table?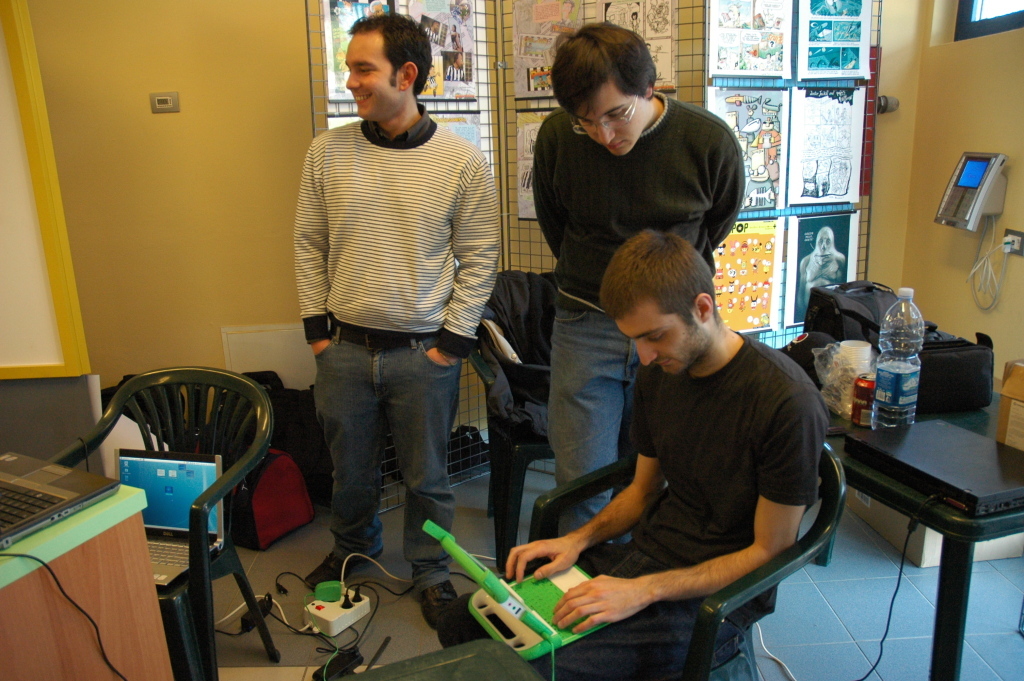
locate(0, 446, 176, 680)
